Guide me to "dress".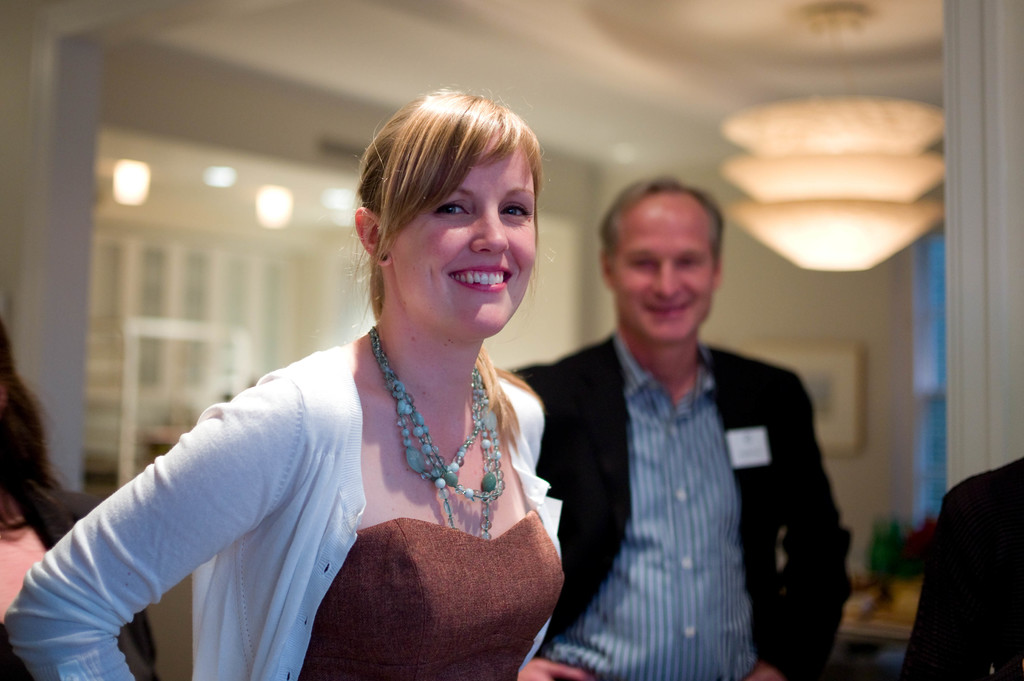
Guidance: Rect(74, 253, 577, 673).
